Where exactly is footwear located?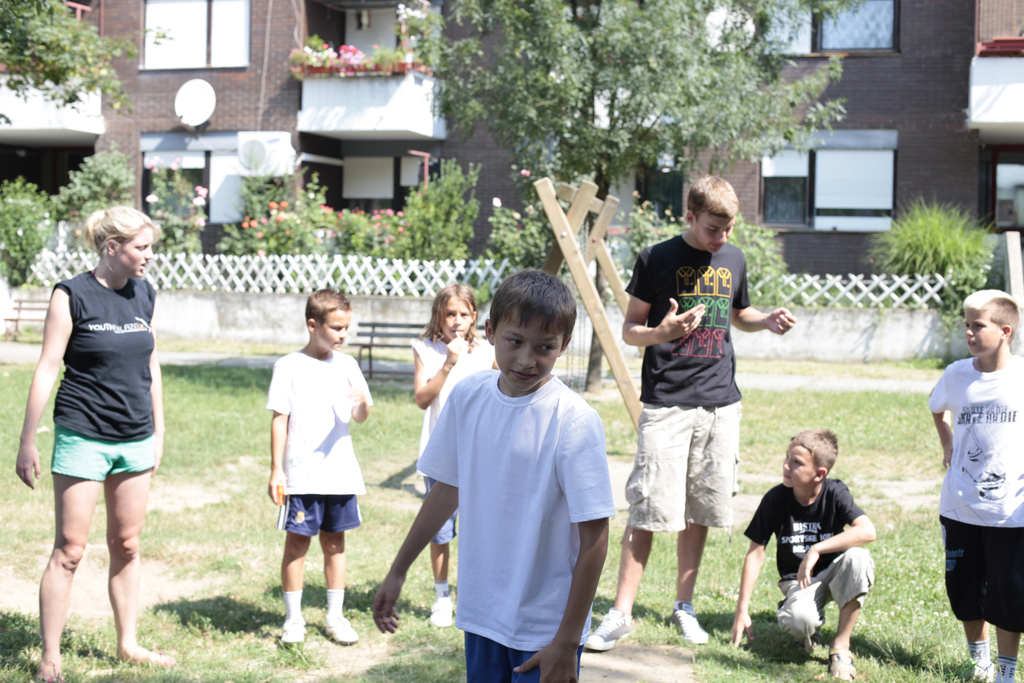
Its bounding box is [279, 618, 308, 642].
